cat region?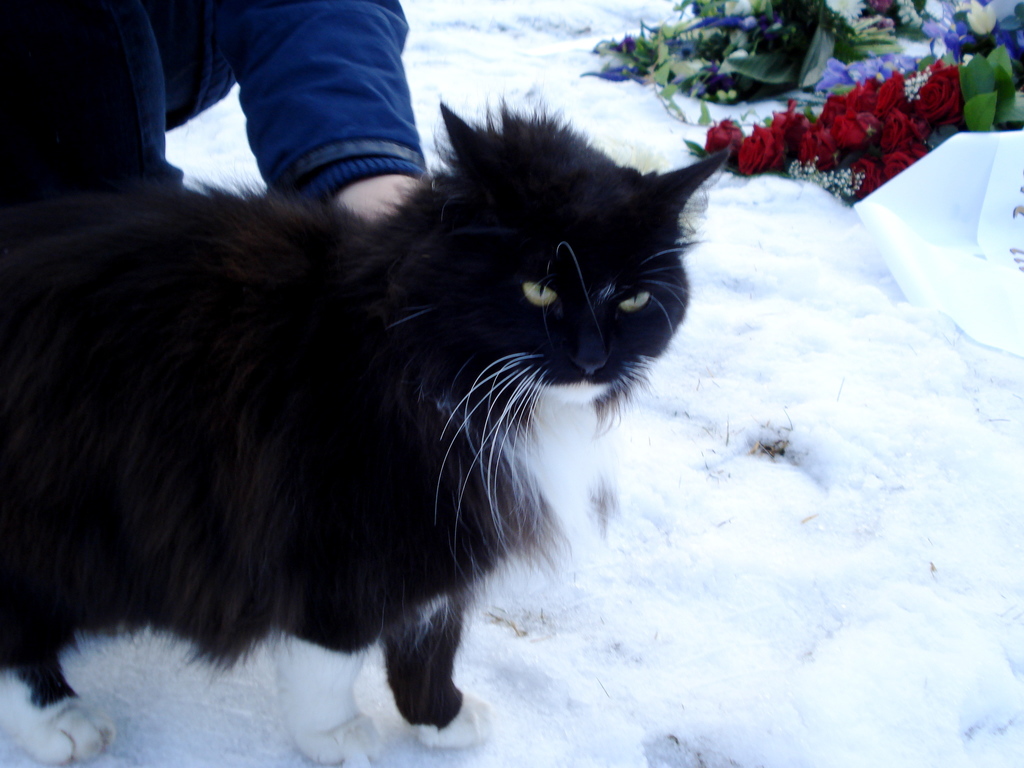
<bbox>0, 90, 732, 767</bbox>
